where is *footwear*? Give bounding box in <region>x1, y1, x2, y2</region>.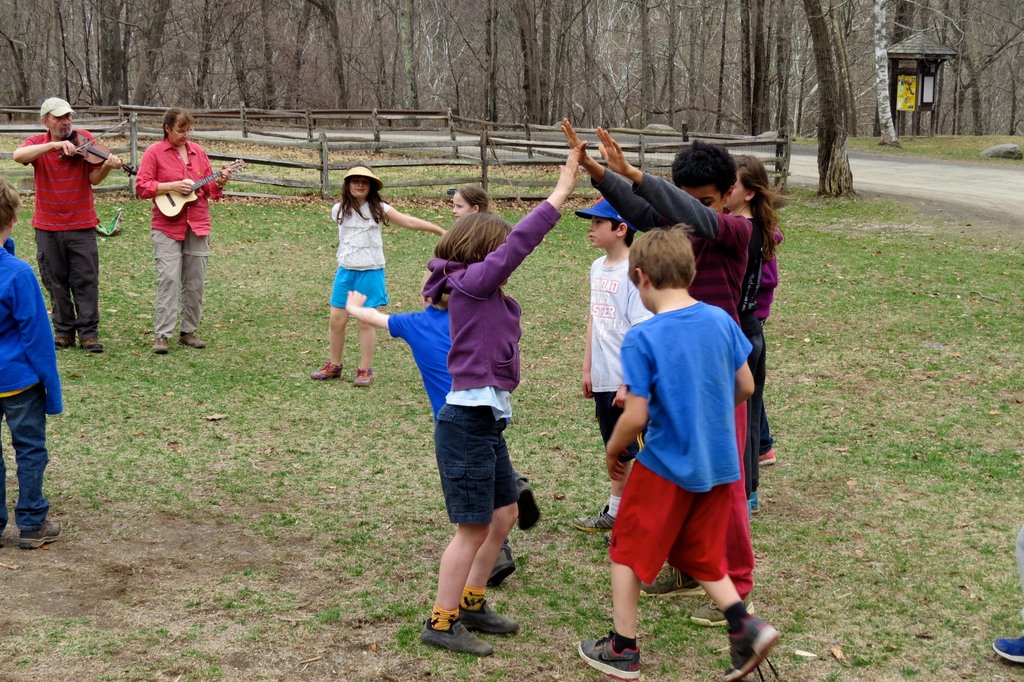
<region>351, 369, 375, 387</region>.
